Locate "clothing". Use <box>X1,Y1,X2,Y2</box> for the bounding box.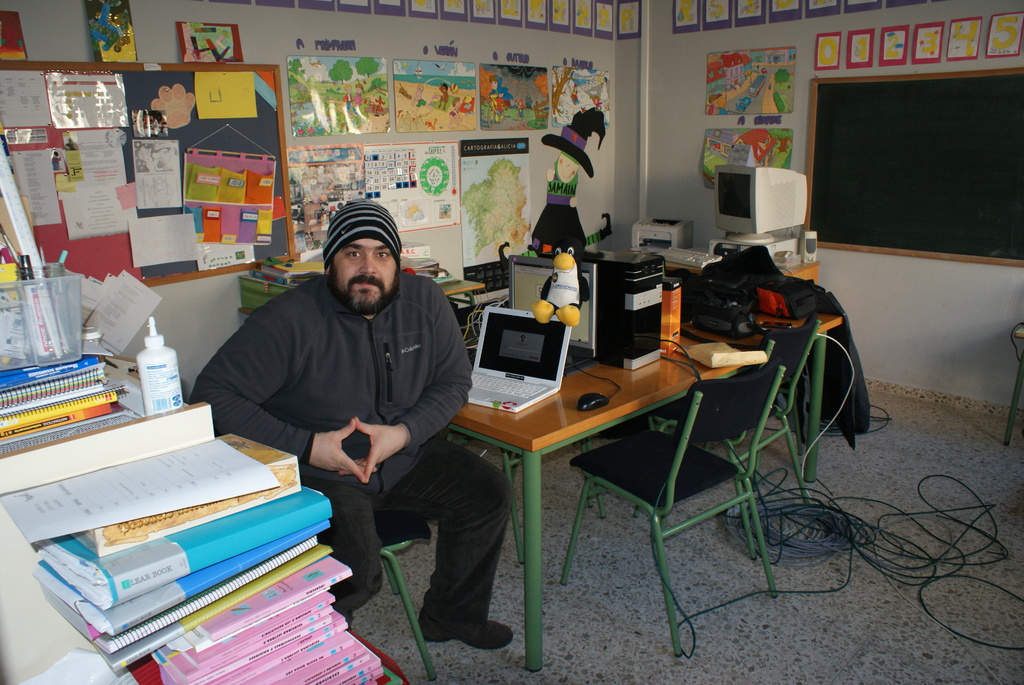
<box>190,223,492,581</box>.
